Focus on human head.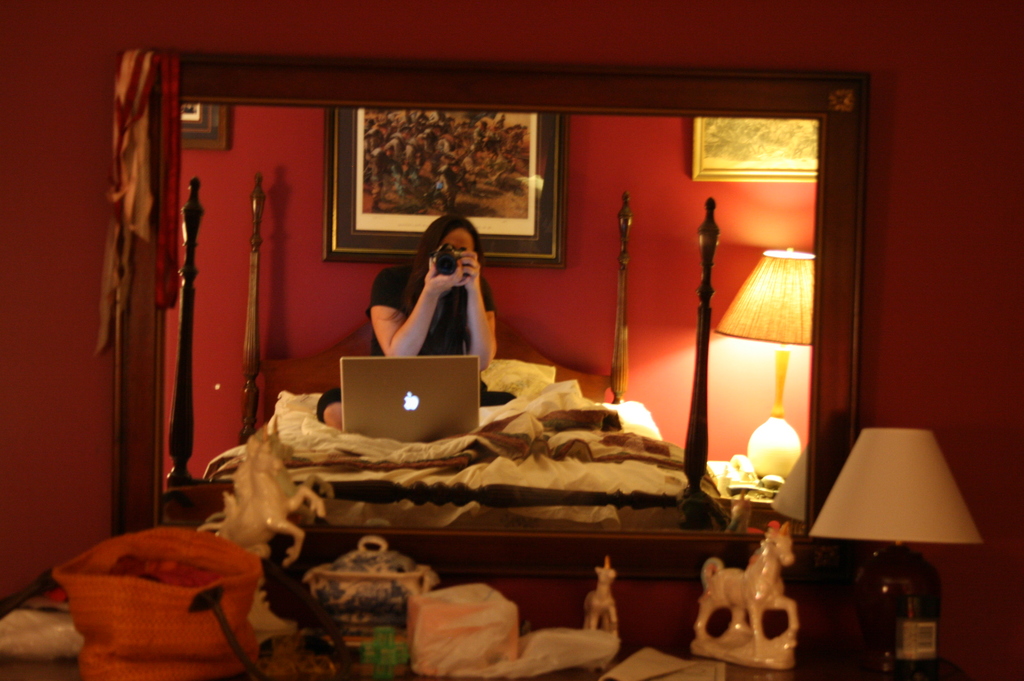
Focused at (419, 211, 486, 286).
